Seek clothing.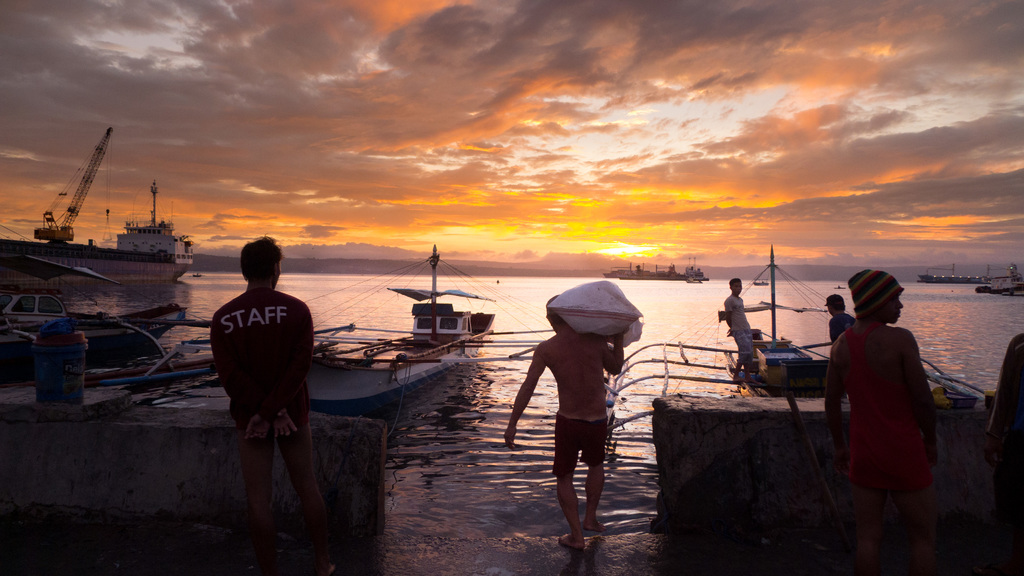
x1=844, y1=319, x2=934, y2=493.
